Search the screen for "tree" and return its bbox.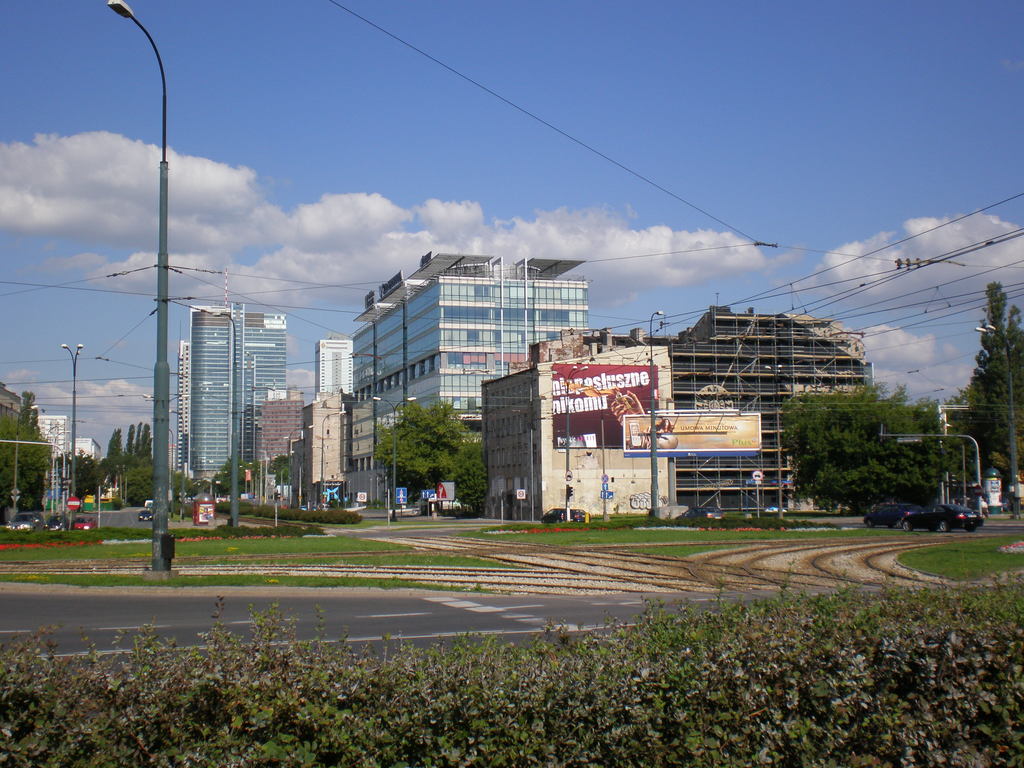
Found: crop(0, 390, 57, 529).
